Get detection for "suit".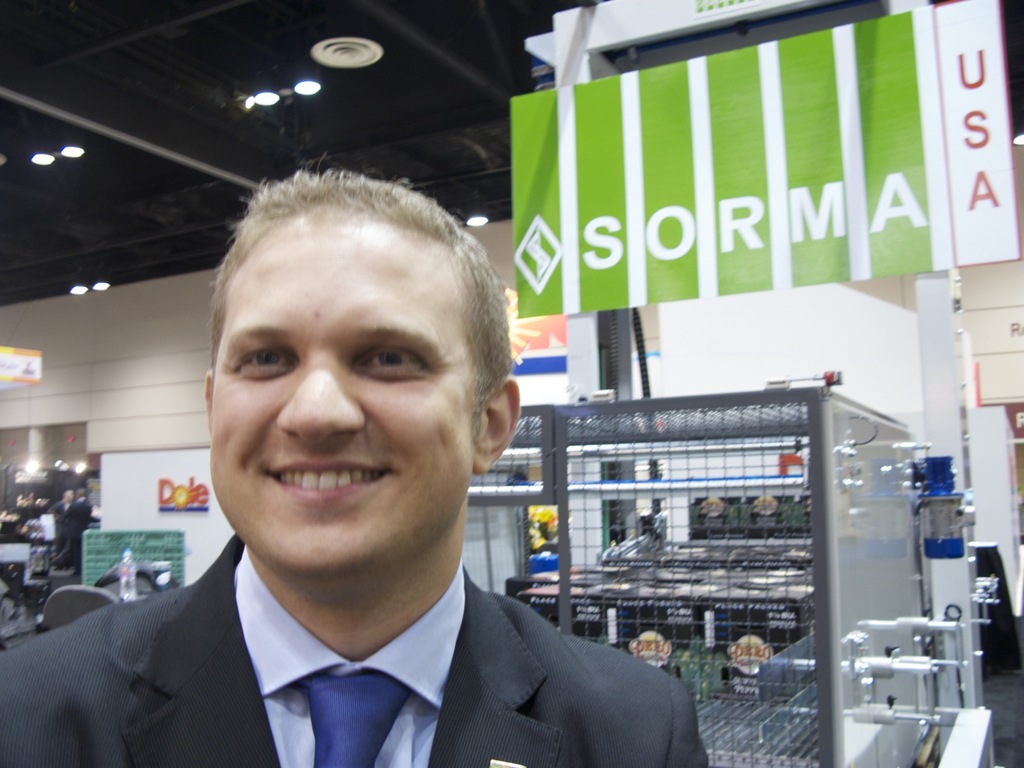
Detection: box=[0, 529, 709, 767].
